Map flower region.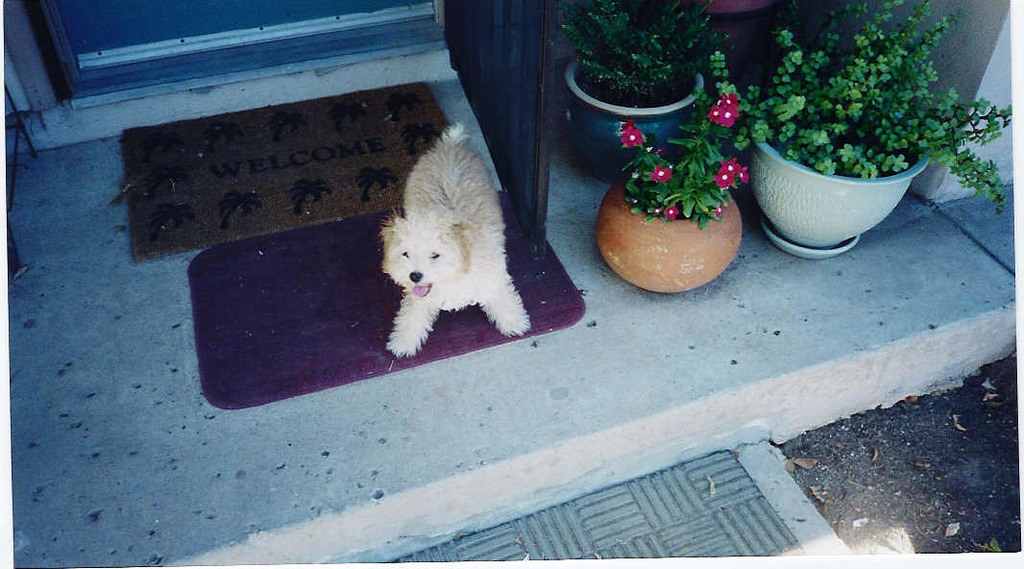
Mapped to (left=707, top=107, right=721, bottom=122).
